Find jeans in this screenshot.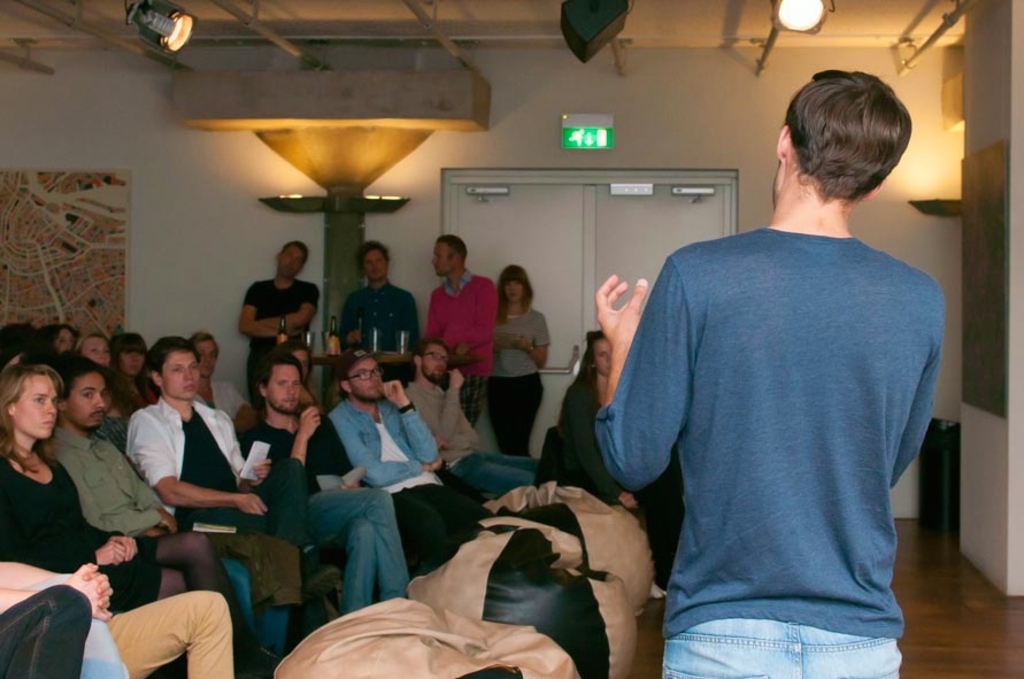
The bounding box for jeans is [486, 370, 545, 445].
